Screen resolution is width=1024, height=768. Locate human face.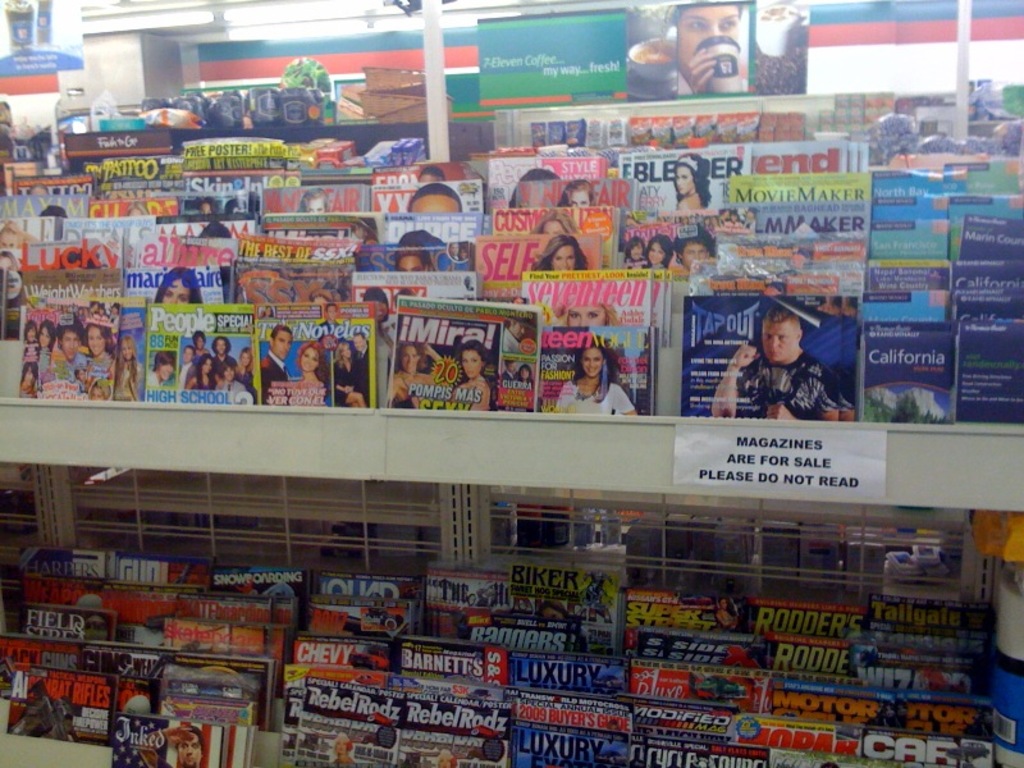
<region>673, 164, 695, 196</region>.
